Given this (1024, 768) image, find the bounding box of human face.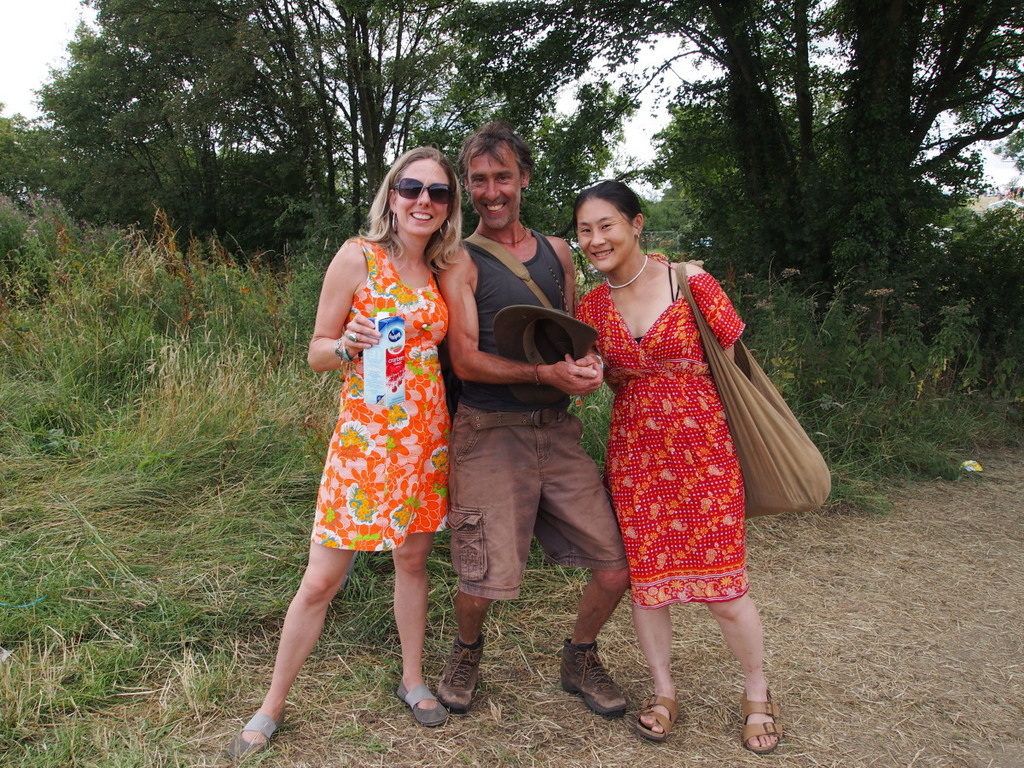
box(466, 143, 521, 237).
